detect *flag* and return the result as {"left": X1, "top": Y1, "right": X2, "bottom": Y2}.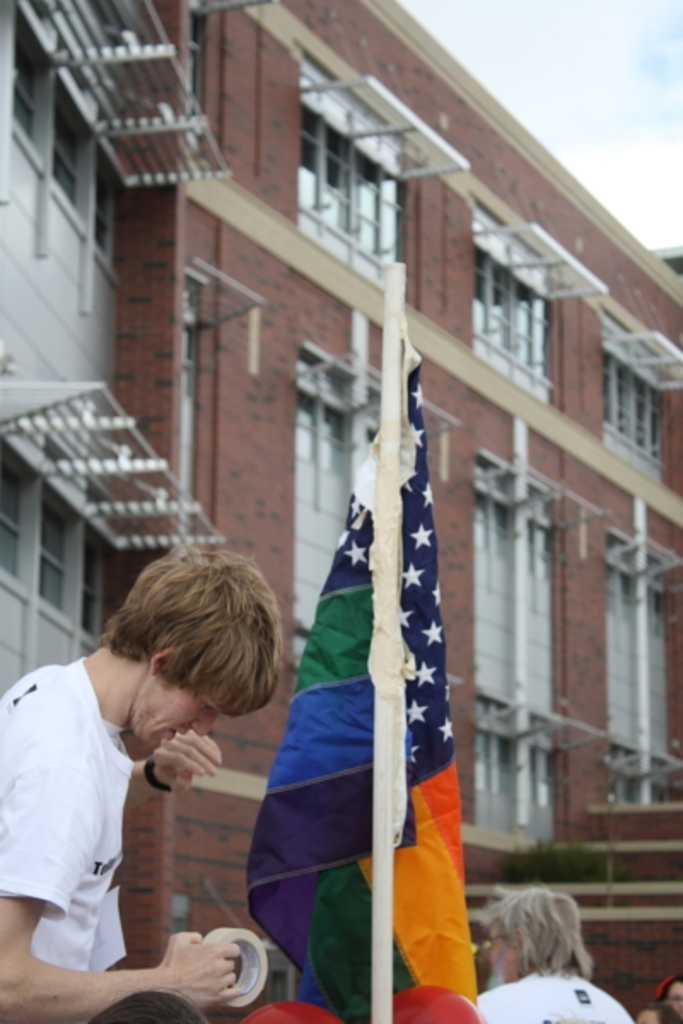
{"left": 253, "top": 372, "right": 476, "bottom": 1010}.
